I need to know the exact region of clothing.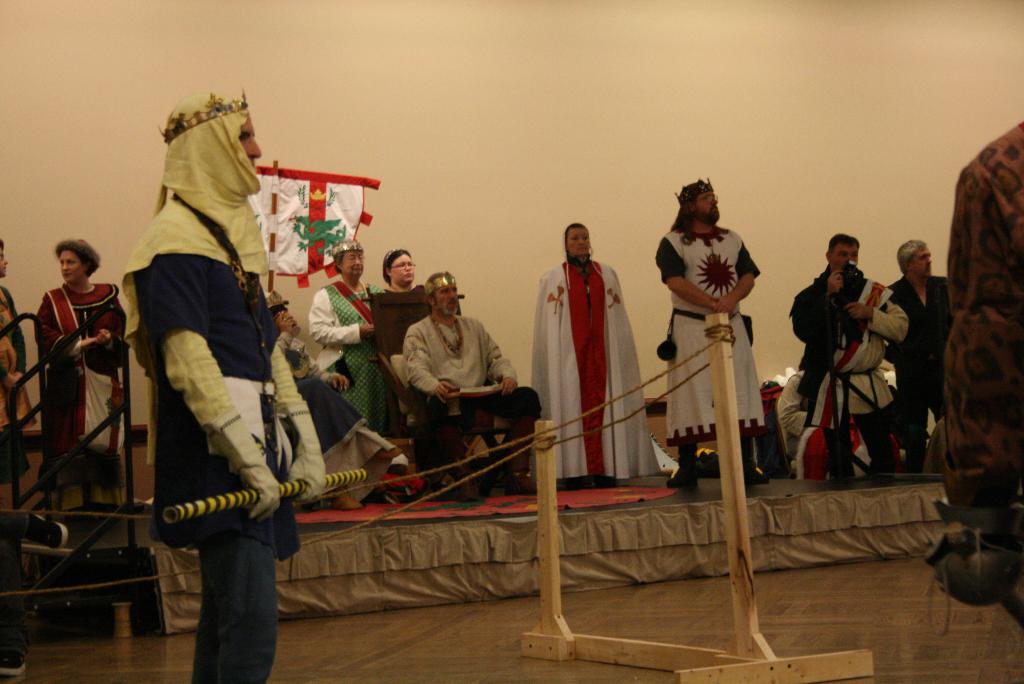
Region: {"left": 540, "top": 232, "right": 644, "bottom": 484}.
